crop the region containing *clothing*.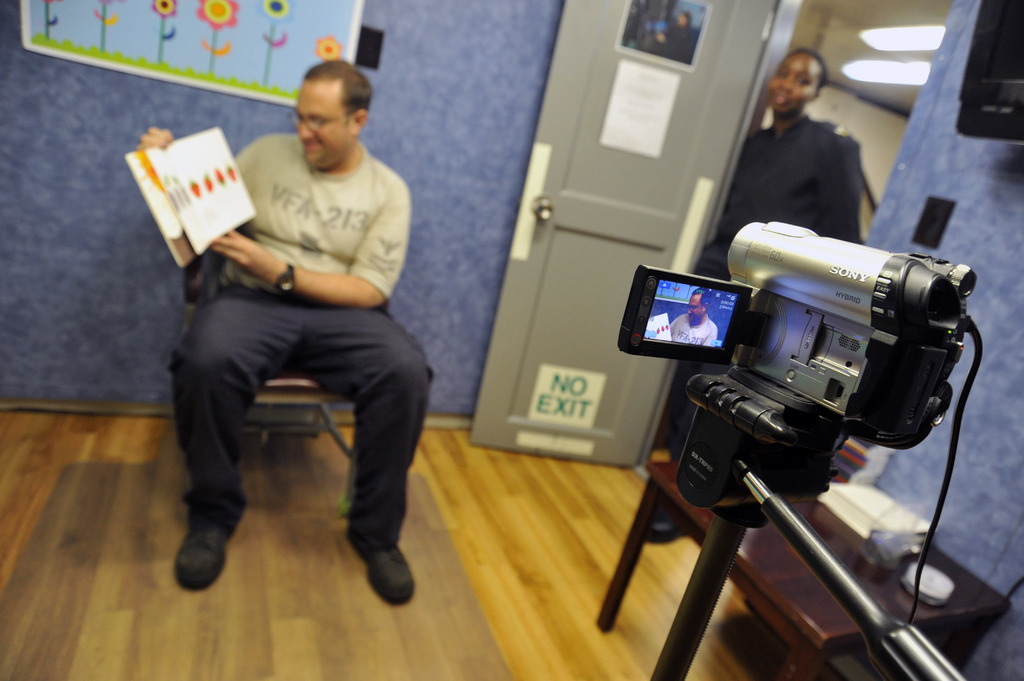
Crop region: {"left": 666, "top": 311, "right": 715, "bottom": 345}.
